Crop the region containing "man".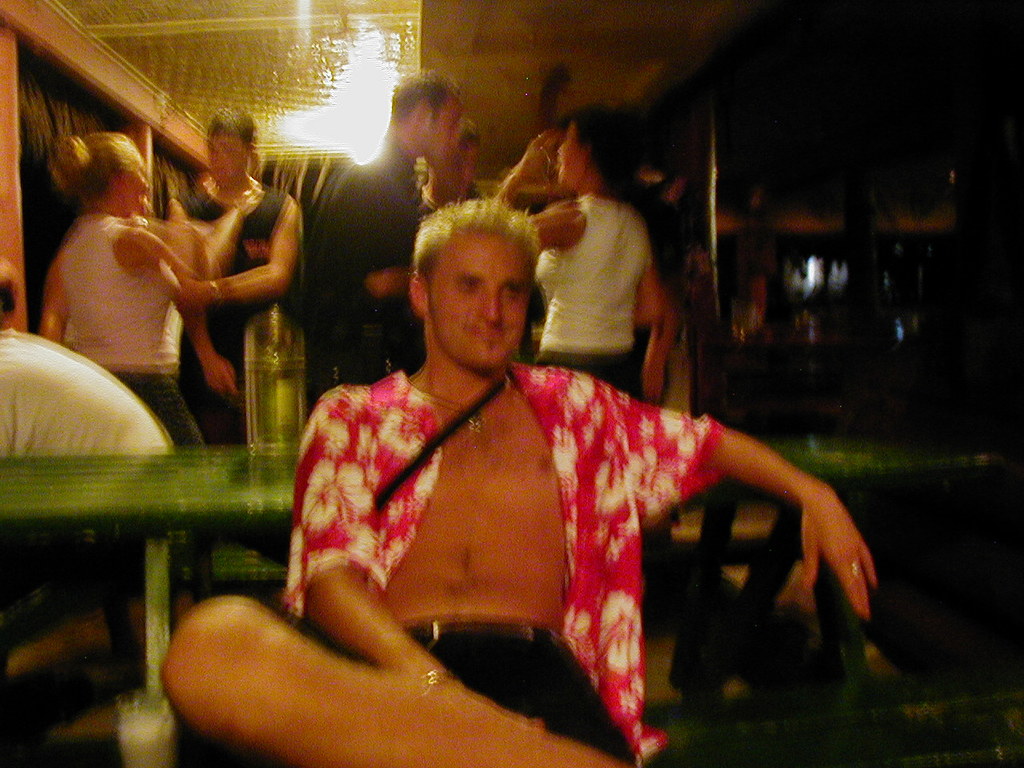
Crop region: left=218, top=182, right=853, bottom=746.
